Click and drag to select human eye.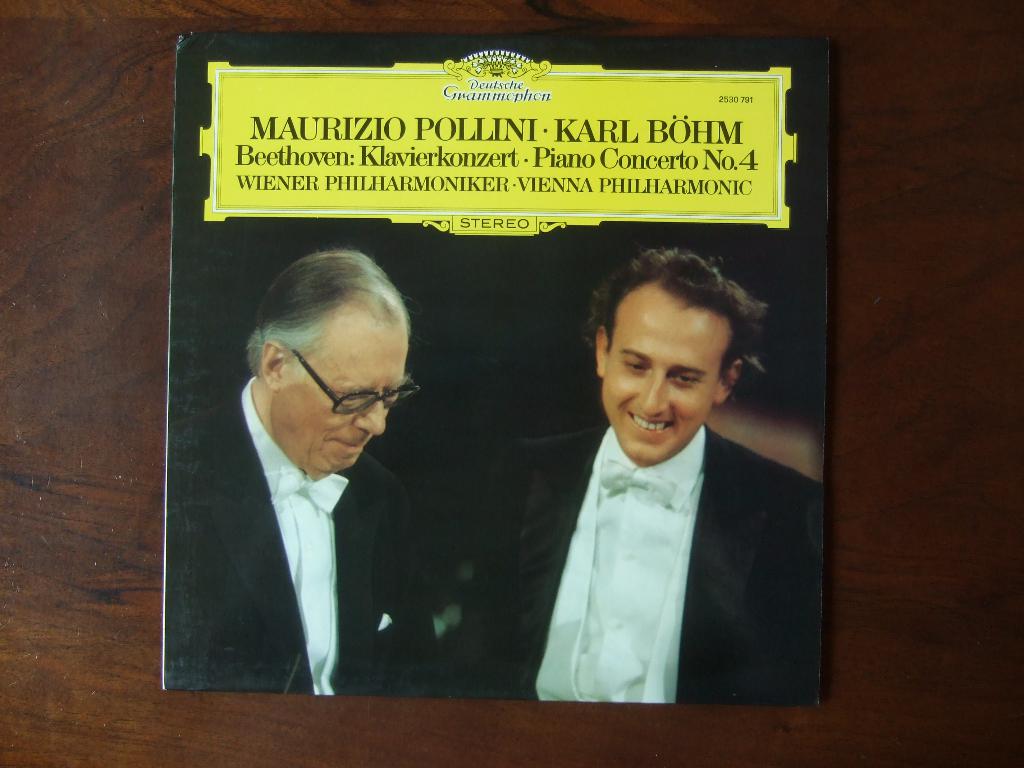
Selection: select_region(342, 393, 362, 405).
